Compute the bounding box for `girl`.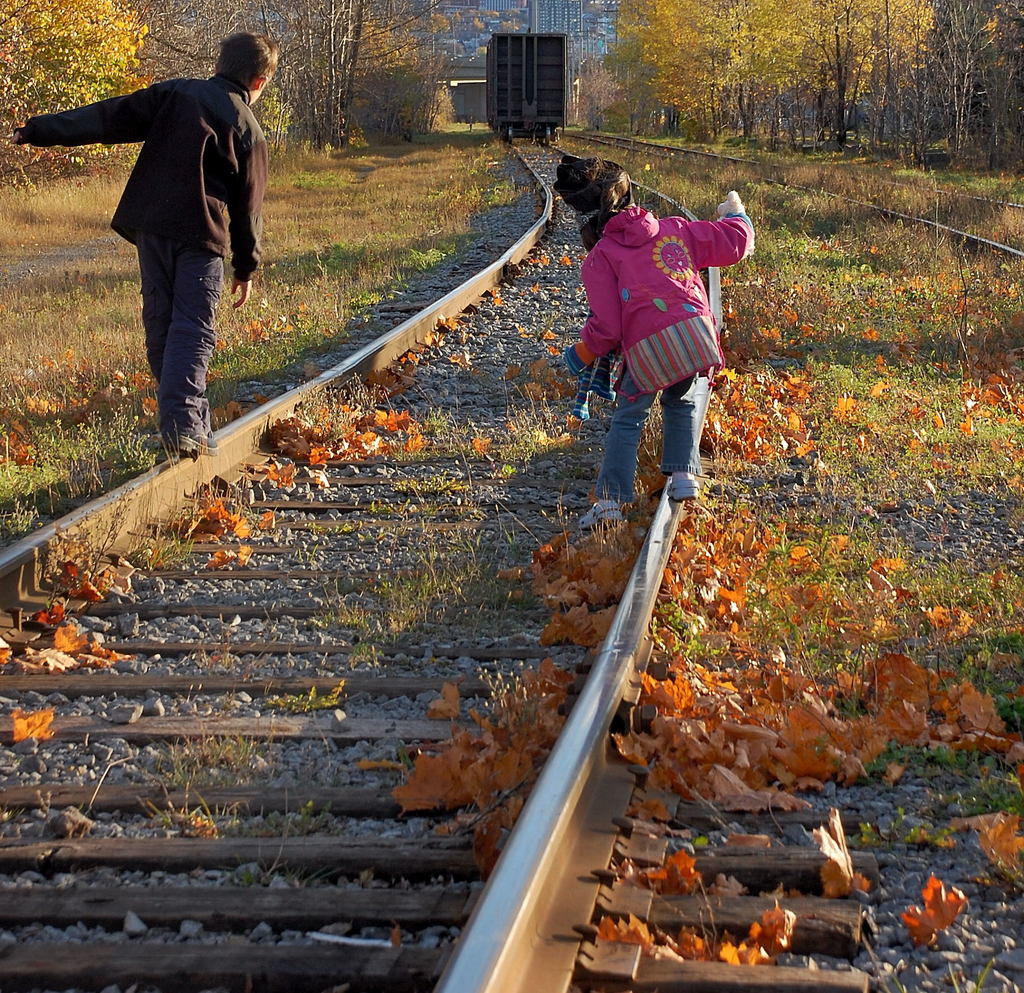
box(556, 156, 754, 528).
